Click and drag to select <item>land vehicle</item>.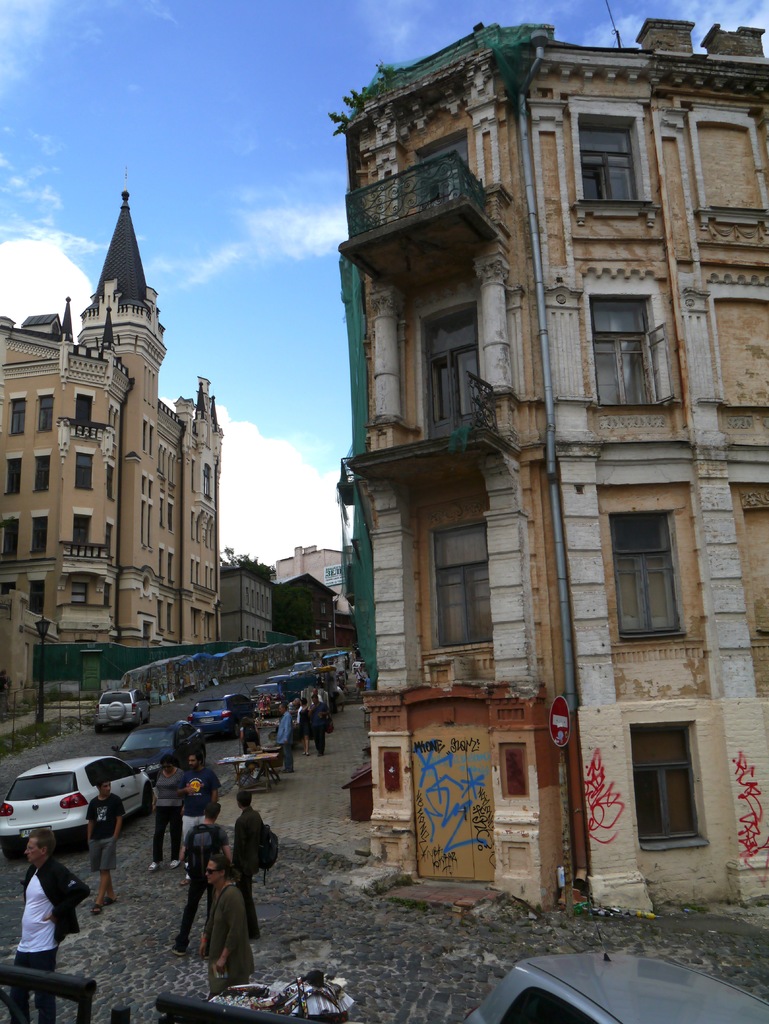
Selection: [x1=250, y1=682, x2=284, y2=707].
